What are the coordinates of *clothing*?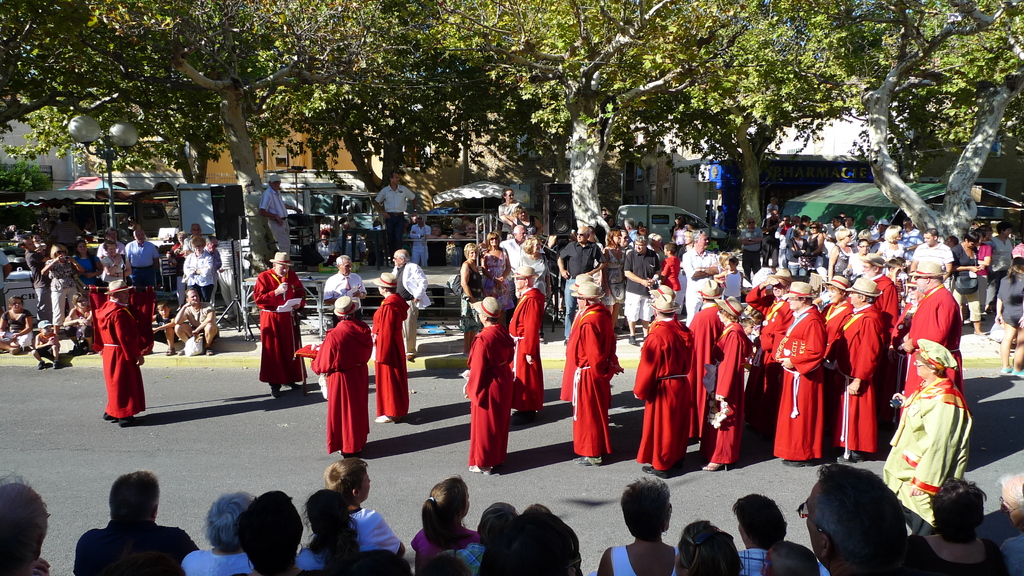
box(34, 332, 58, 360).
